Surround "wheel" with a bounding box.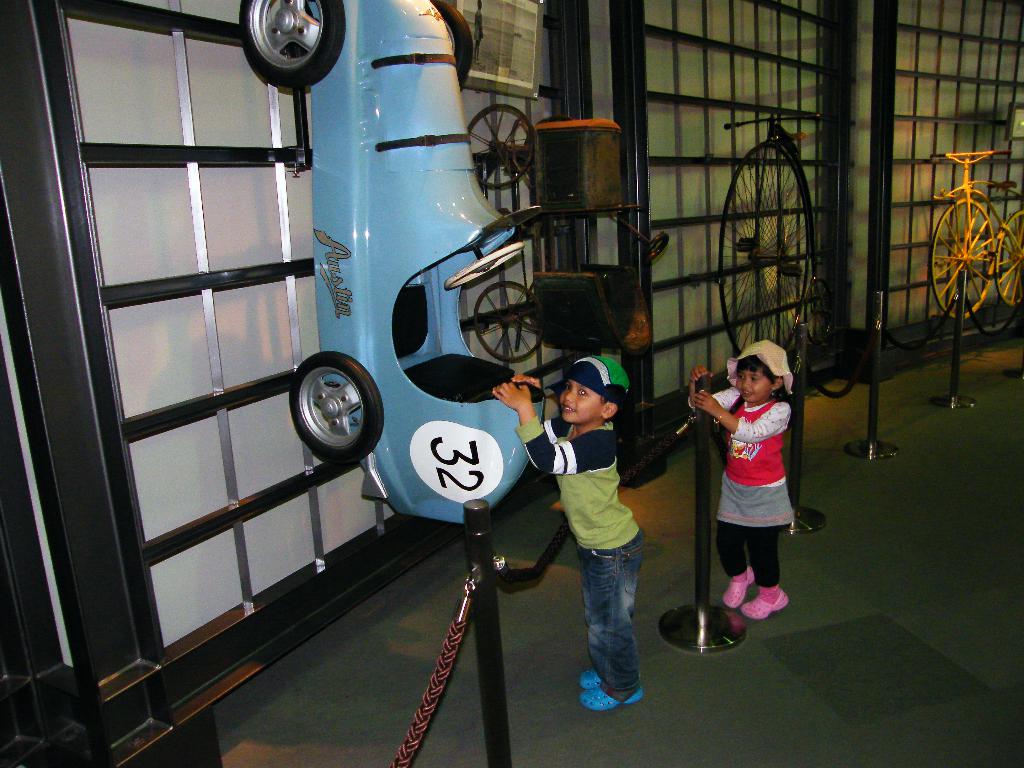
<bbox>238, 0, 342, 95</bbox>.
